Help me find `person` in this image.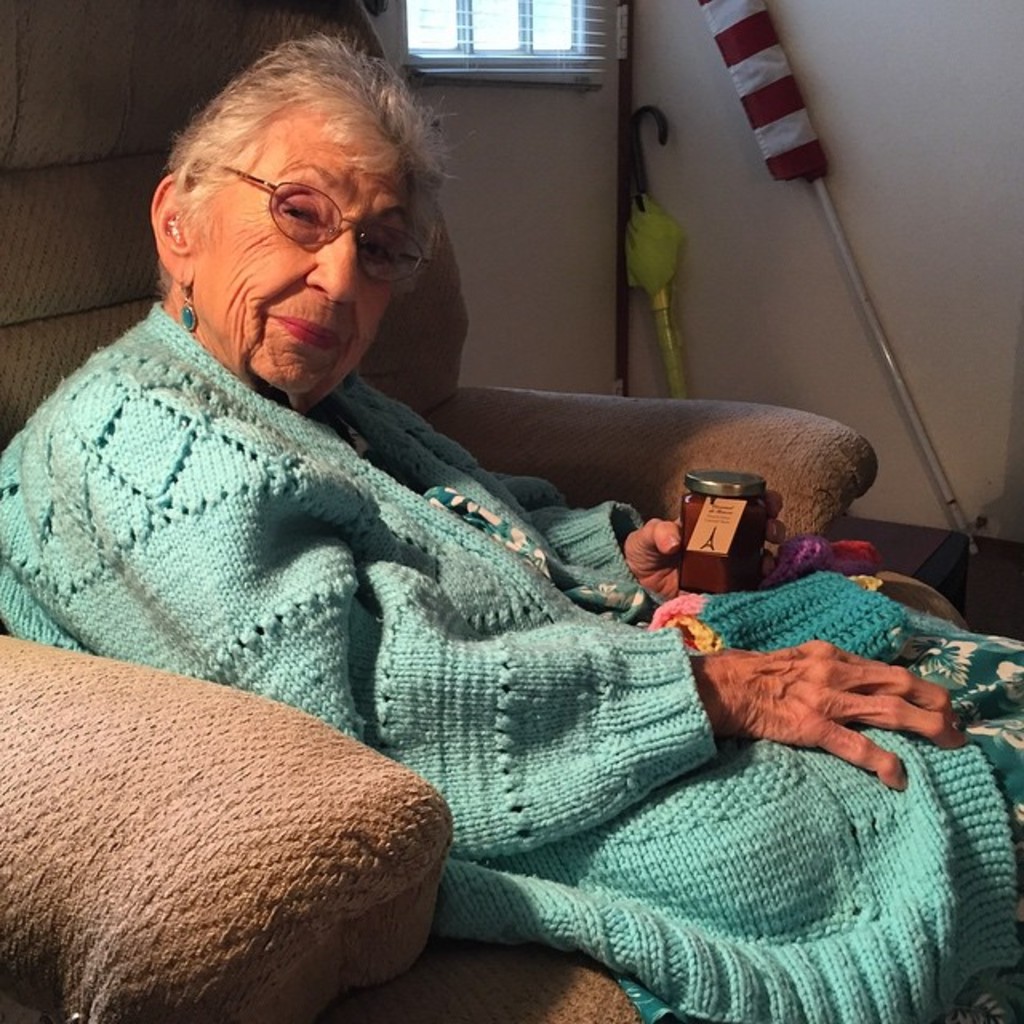
Found it: 0 37 1022 1019.
